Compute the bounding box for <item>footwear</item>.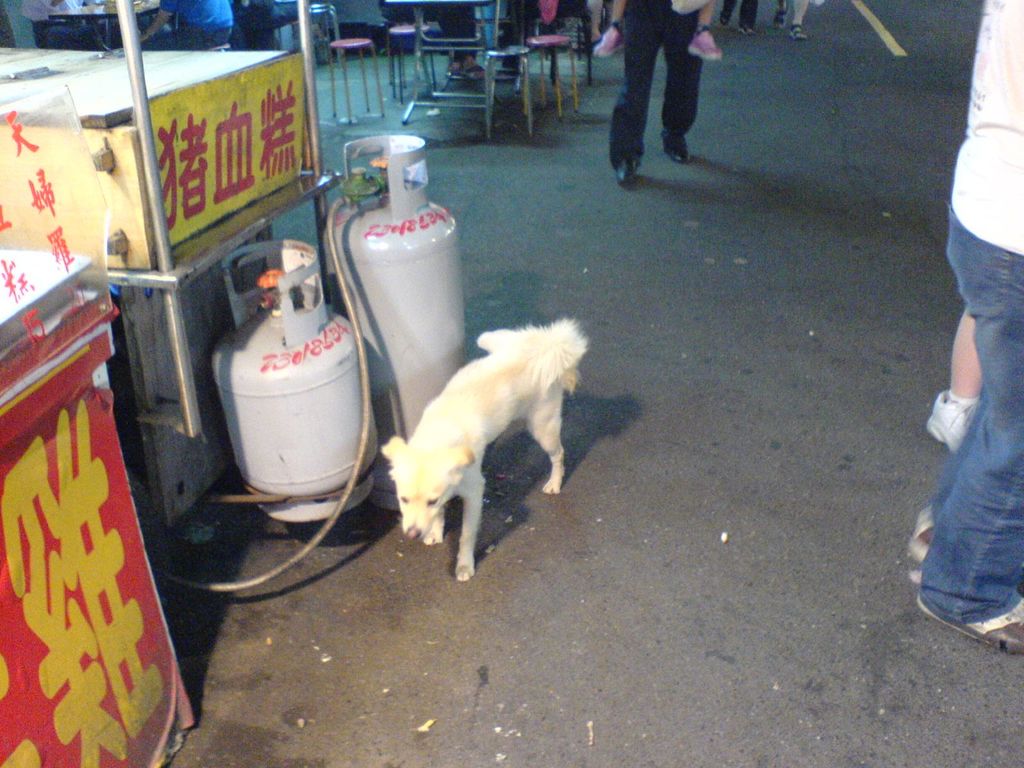
{"left": 449, "top": 54, "right": 495, "bottom": 78}.
